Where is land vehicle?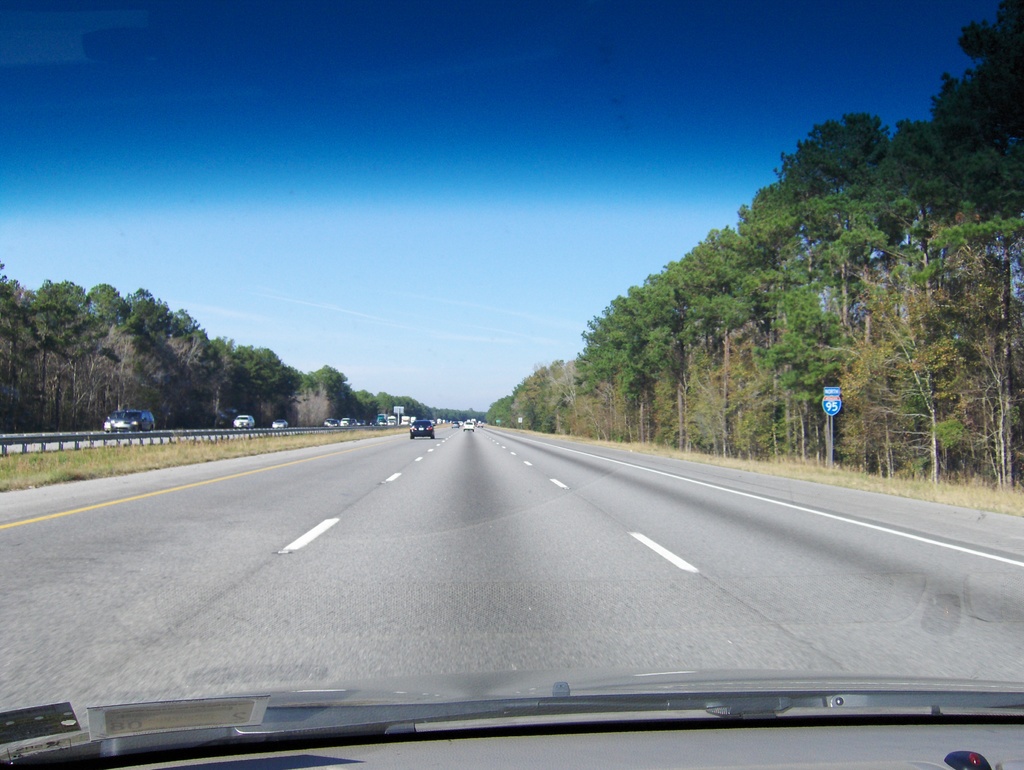
left=108, top=410, right=154, bottom=428.
